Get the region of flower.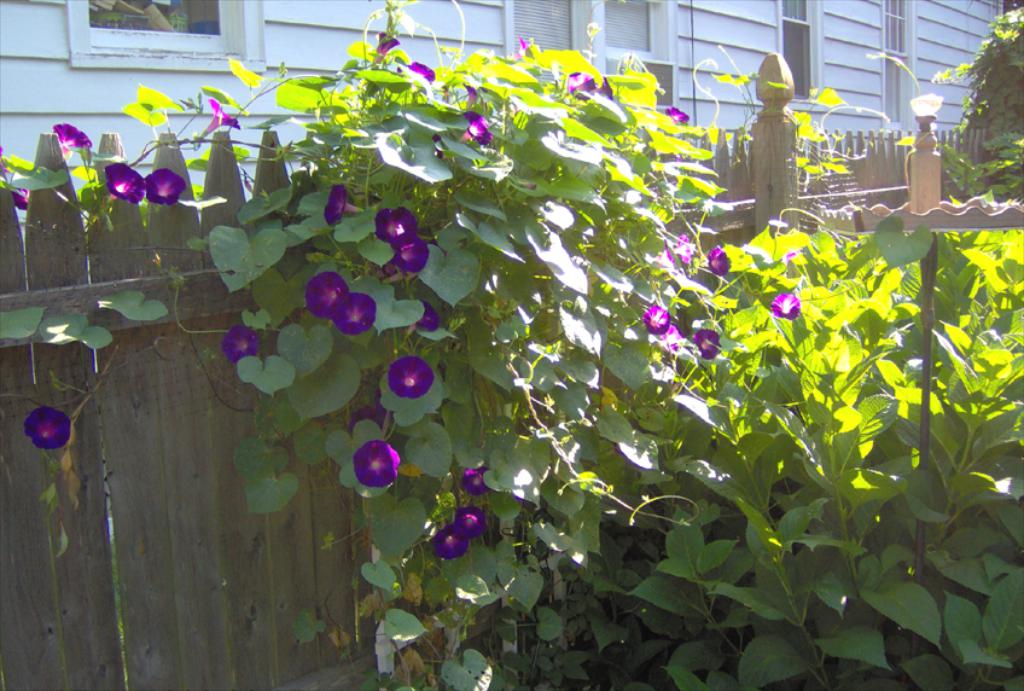
bbox=(220, 321, 258, 364).
